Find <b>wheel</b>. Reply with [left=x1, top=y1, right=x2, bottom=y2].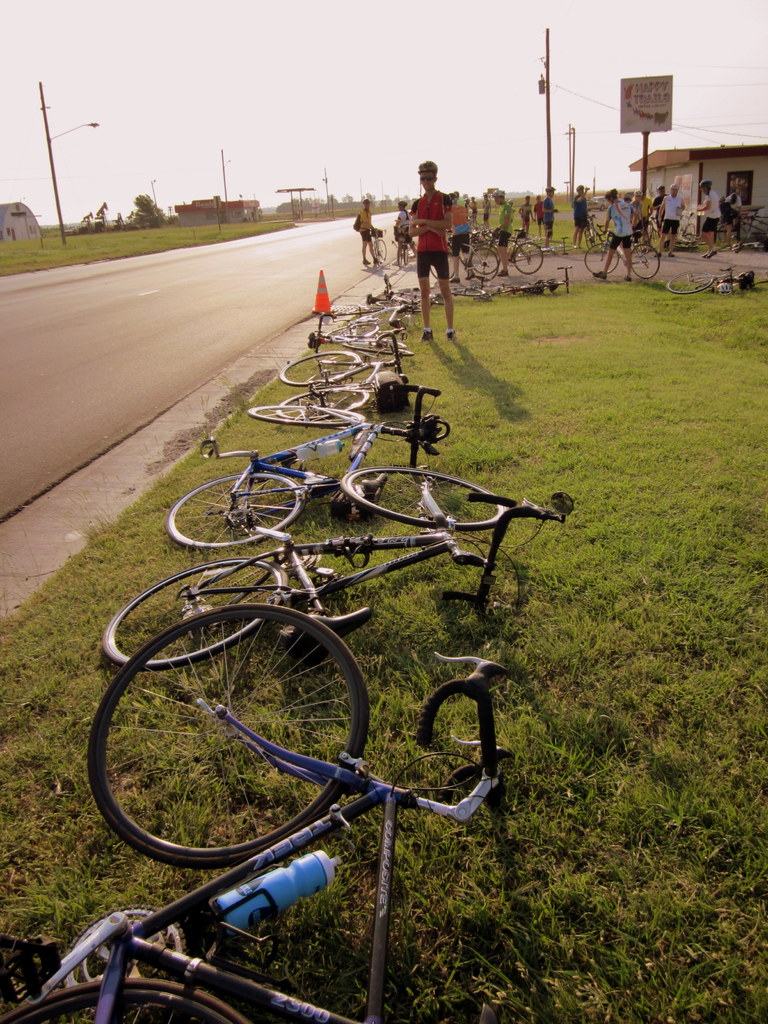
[left=469, top=247, right=497, bottom=280].
